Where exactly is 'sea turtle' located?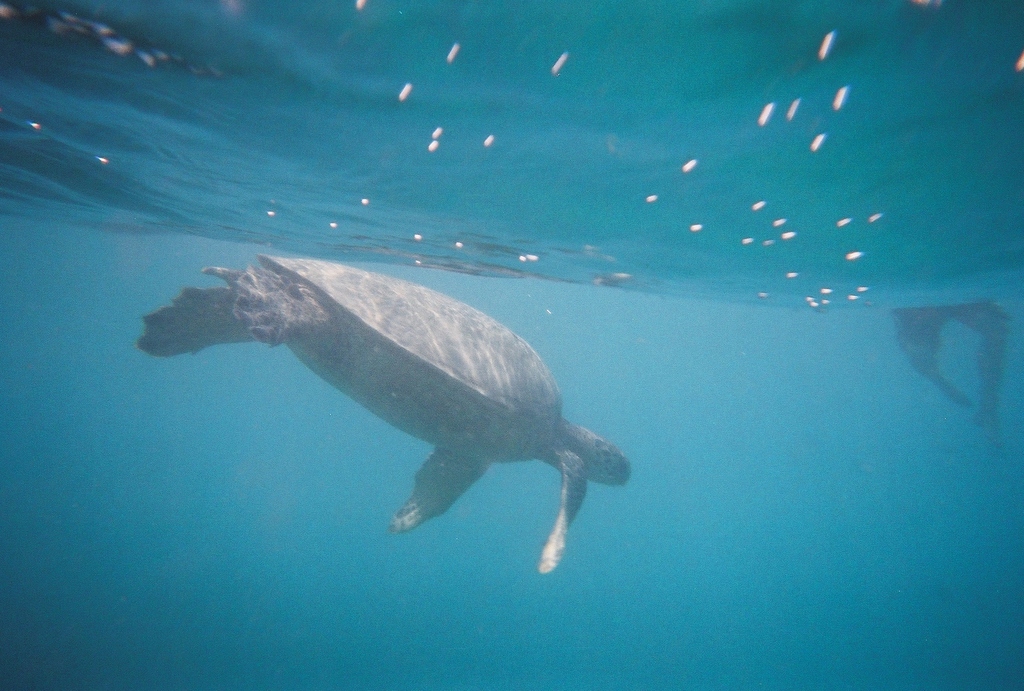
Its bounding box is select_region(136, 251, 637, 576).
